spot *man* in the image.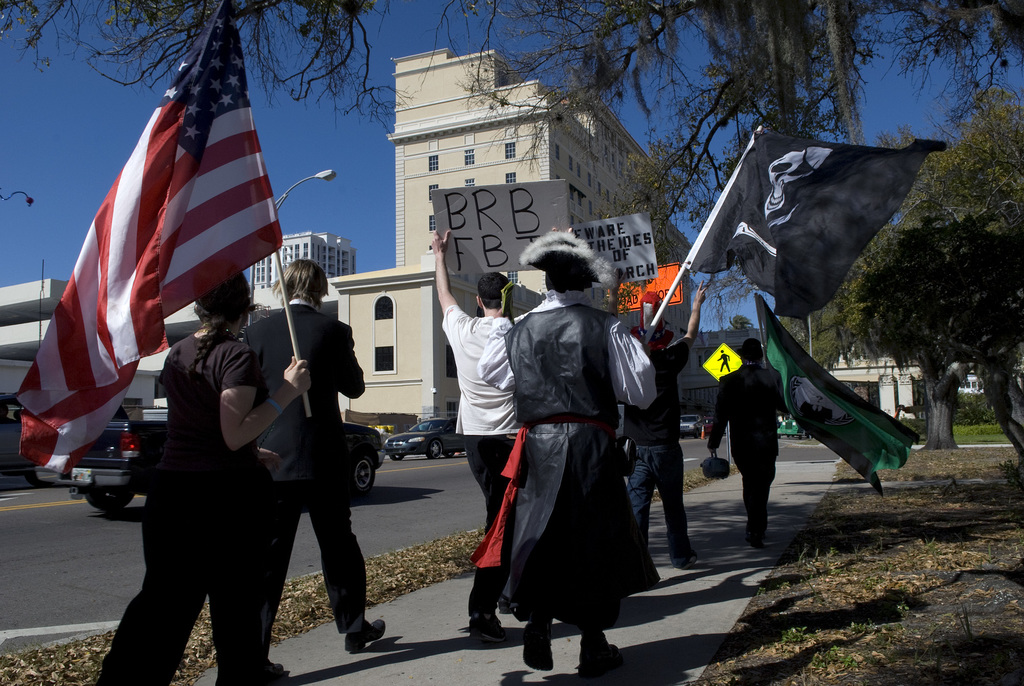
*man* found at [618,281,712,573].
